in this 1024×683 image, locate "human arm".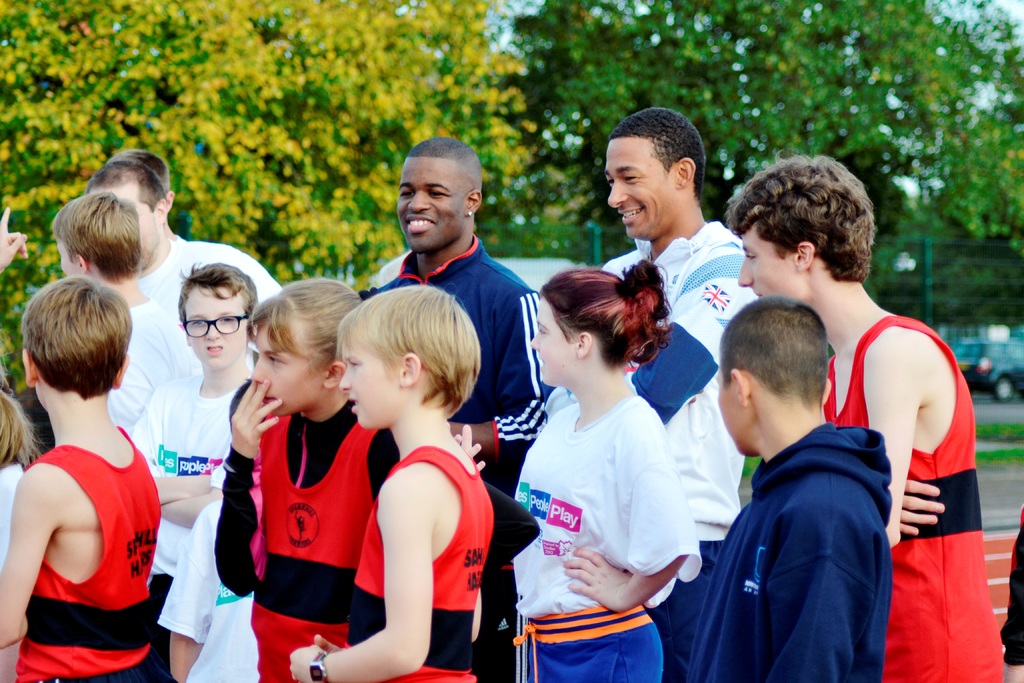
Bounding box: 542, 386, 583, 418.
